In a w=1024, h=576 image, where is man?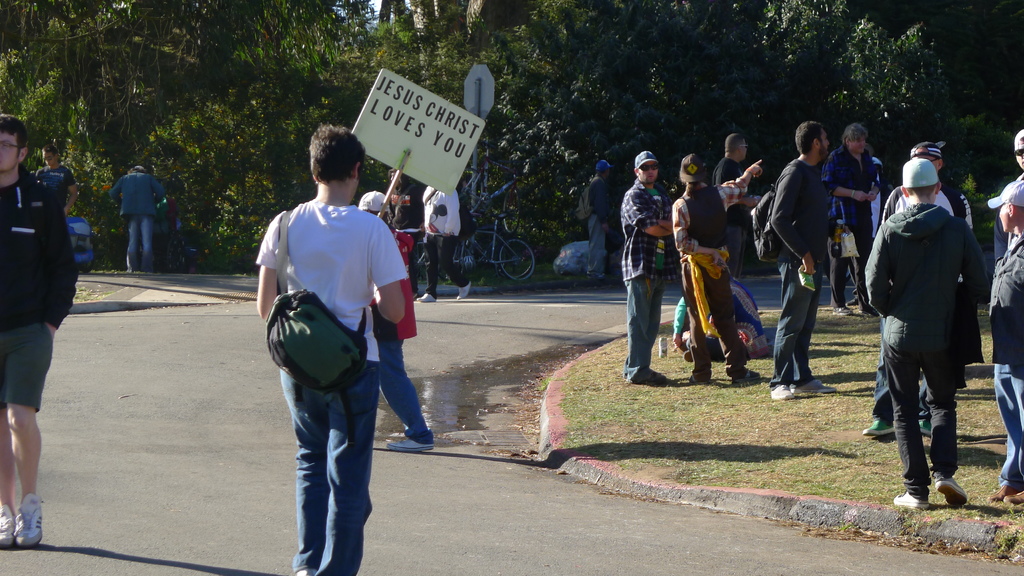
BBox(0, 111, 76, 545).
